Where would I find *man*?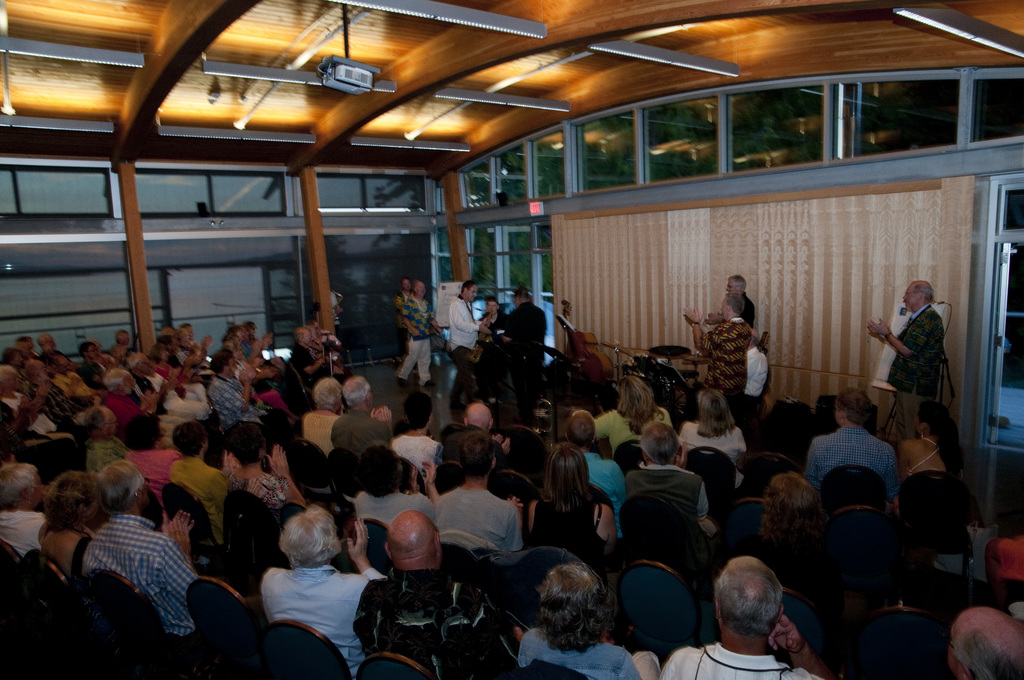
At rect(439, 269, 485, 393).
